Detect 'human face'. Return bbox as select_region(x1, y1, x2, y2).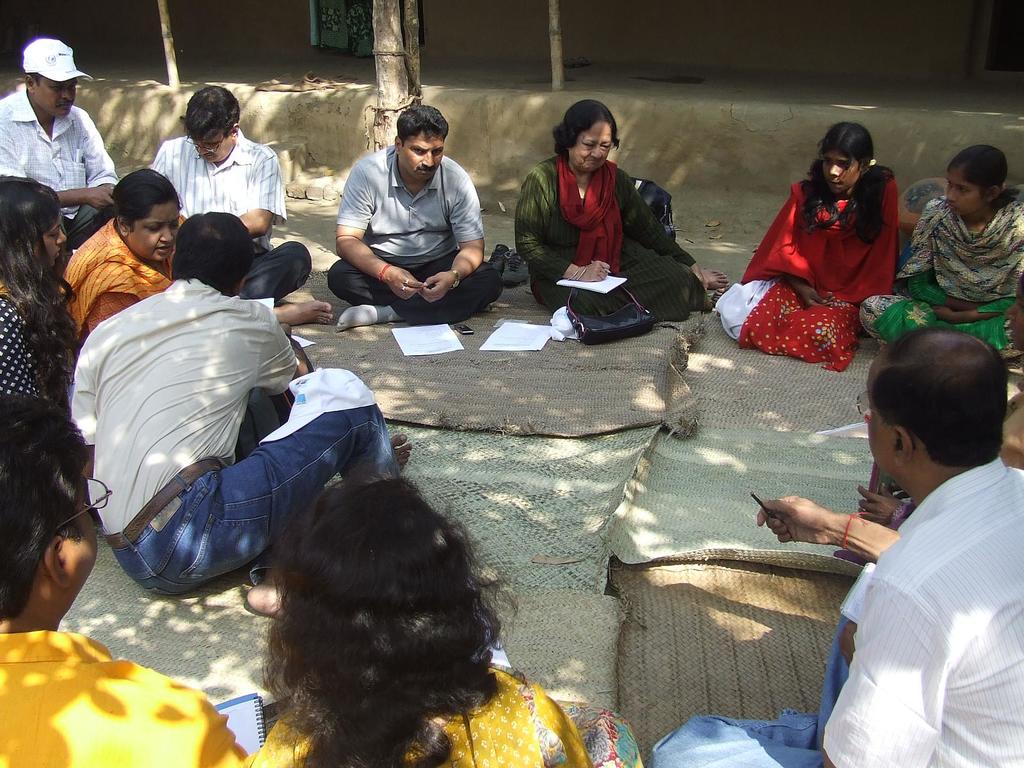
select_region(867, 357, 897, 474).
